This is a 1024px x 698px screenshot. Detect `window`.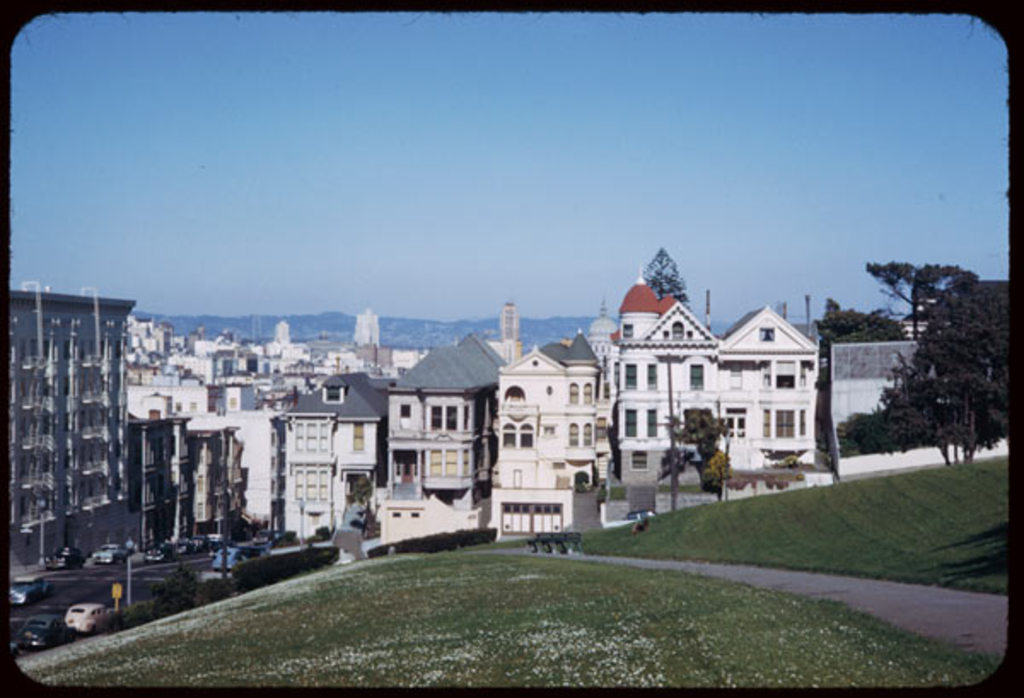
bbox=(625, 411, 638, 442).
